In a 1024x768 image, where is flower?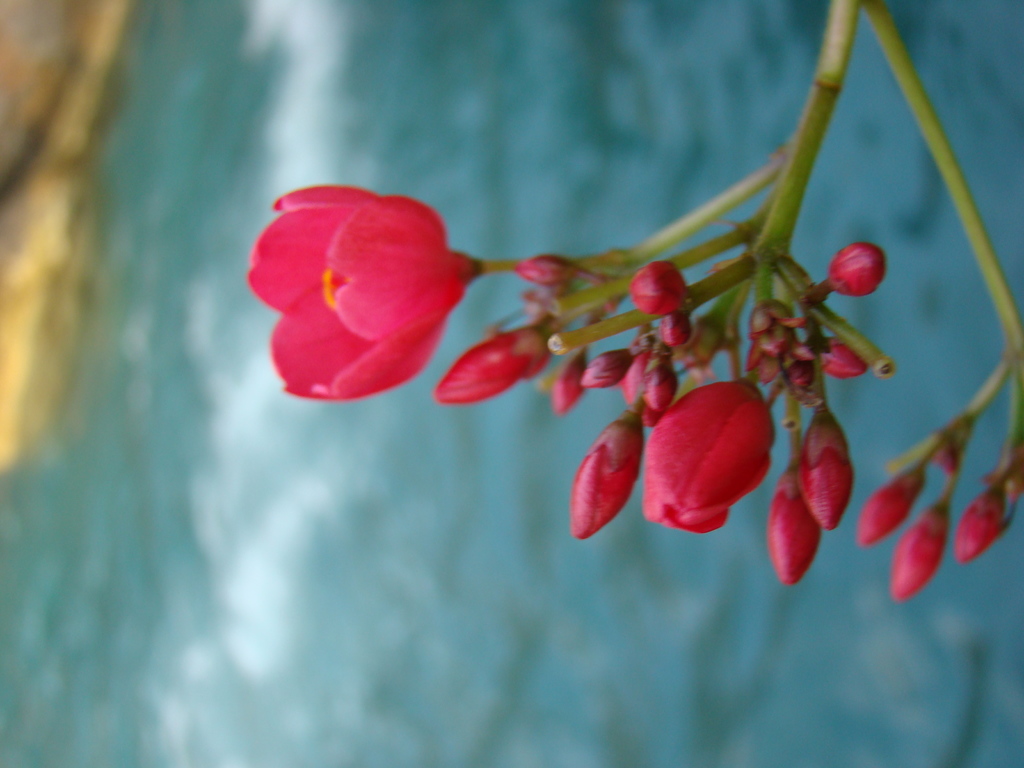
<region>426, 319, 552, 406</region>.
